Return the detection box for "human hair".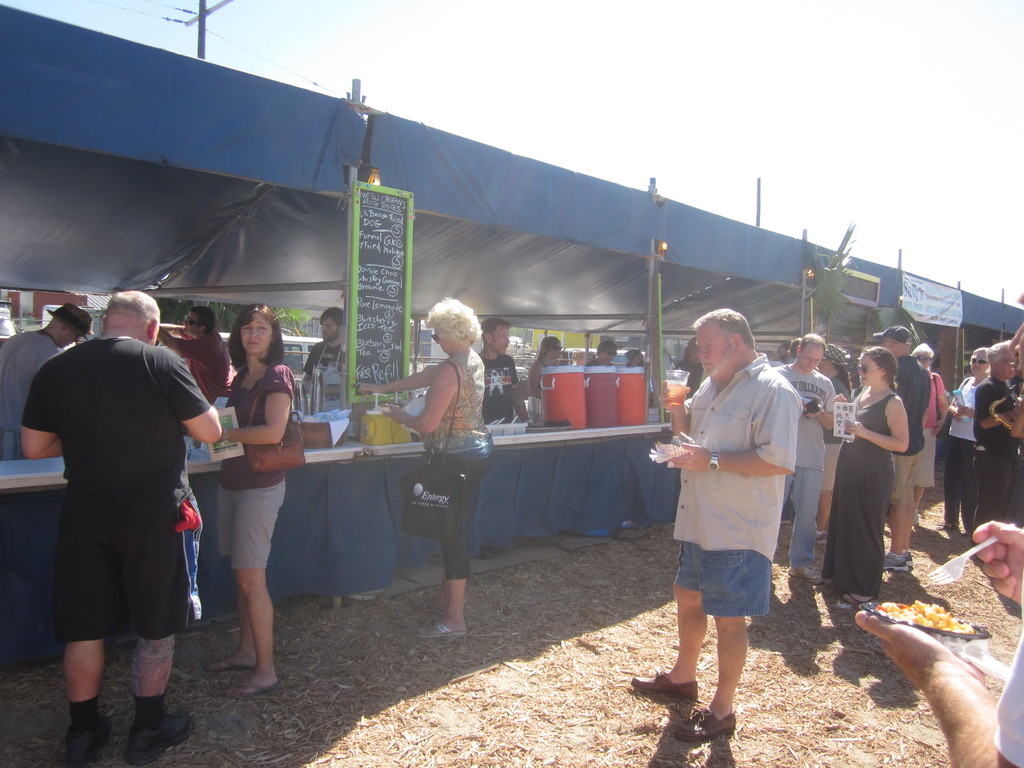
detection(836, 367, 854, 392).
